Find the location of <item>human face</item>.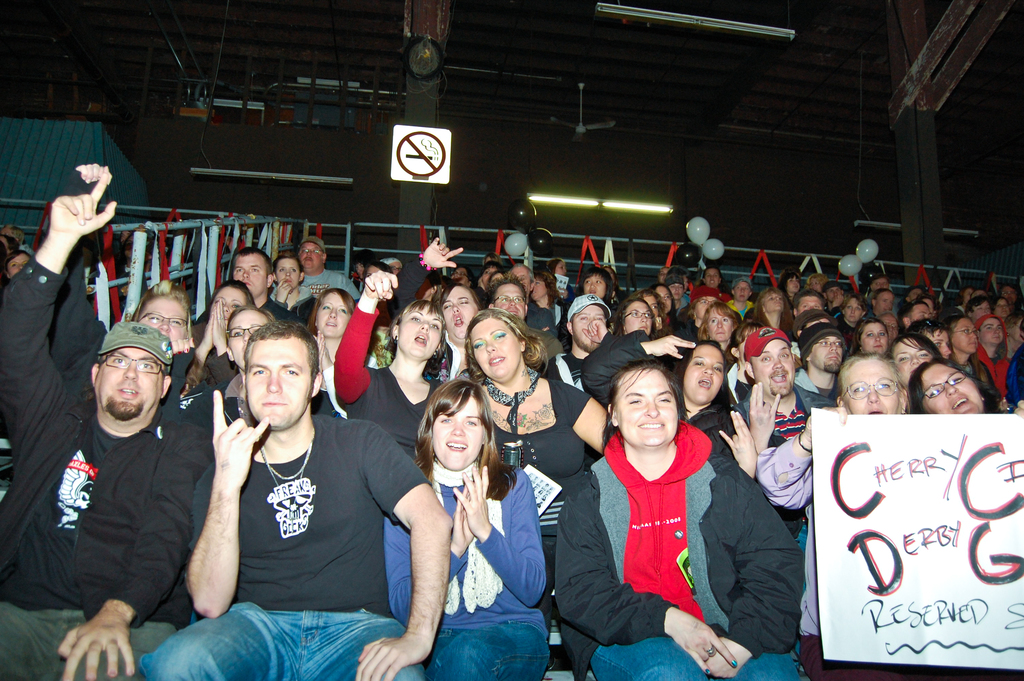
Location: region(812, 340, 841, 373).
